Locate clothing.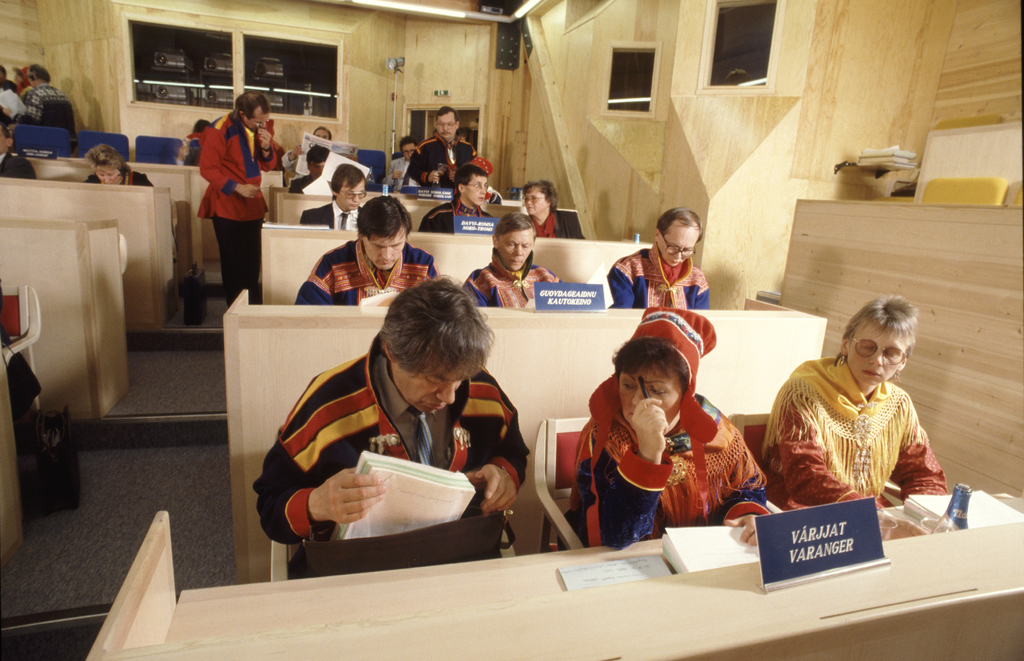
Bounding box: <bbox>401, 132, 481, 199</bbox>.
